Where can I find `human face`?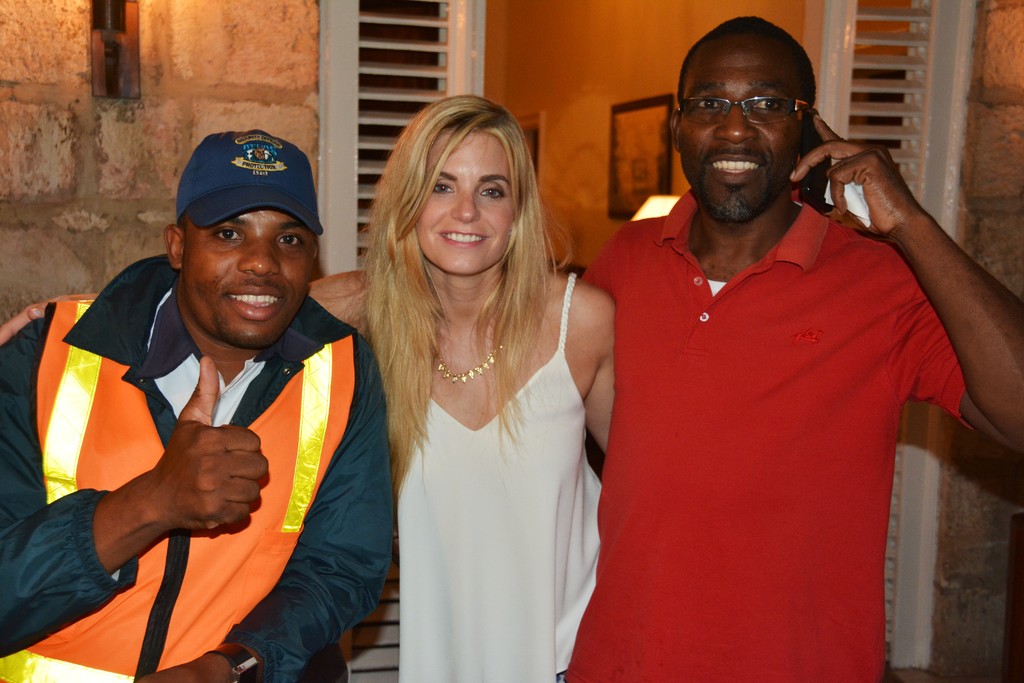
You can find it at select_region(182, 213, 312, 347).
